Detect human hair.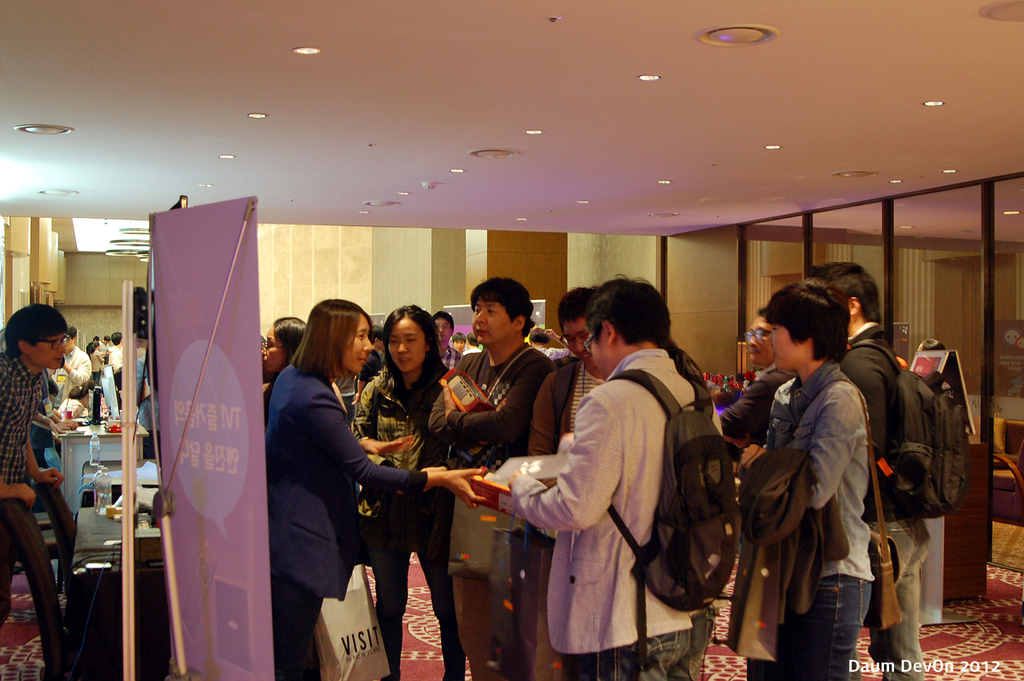
Detected at crop(755, 278, 855, 365).
